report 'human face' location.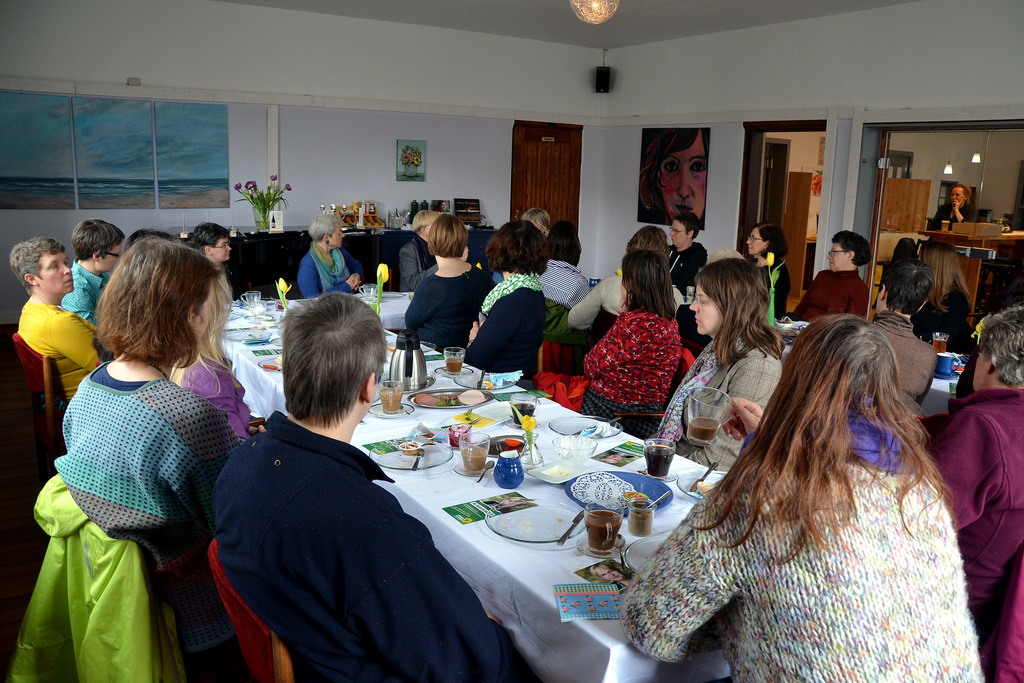
Report: bbox=[689, 283, 720, 337].
